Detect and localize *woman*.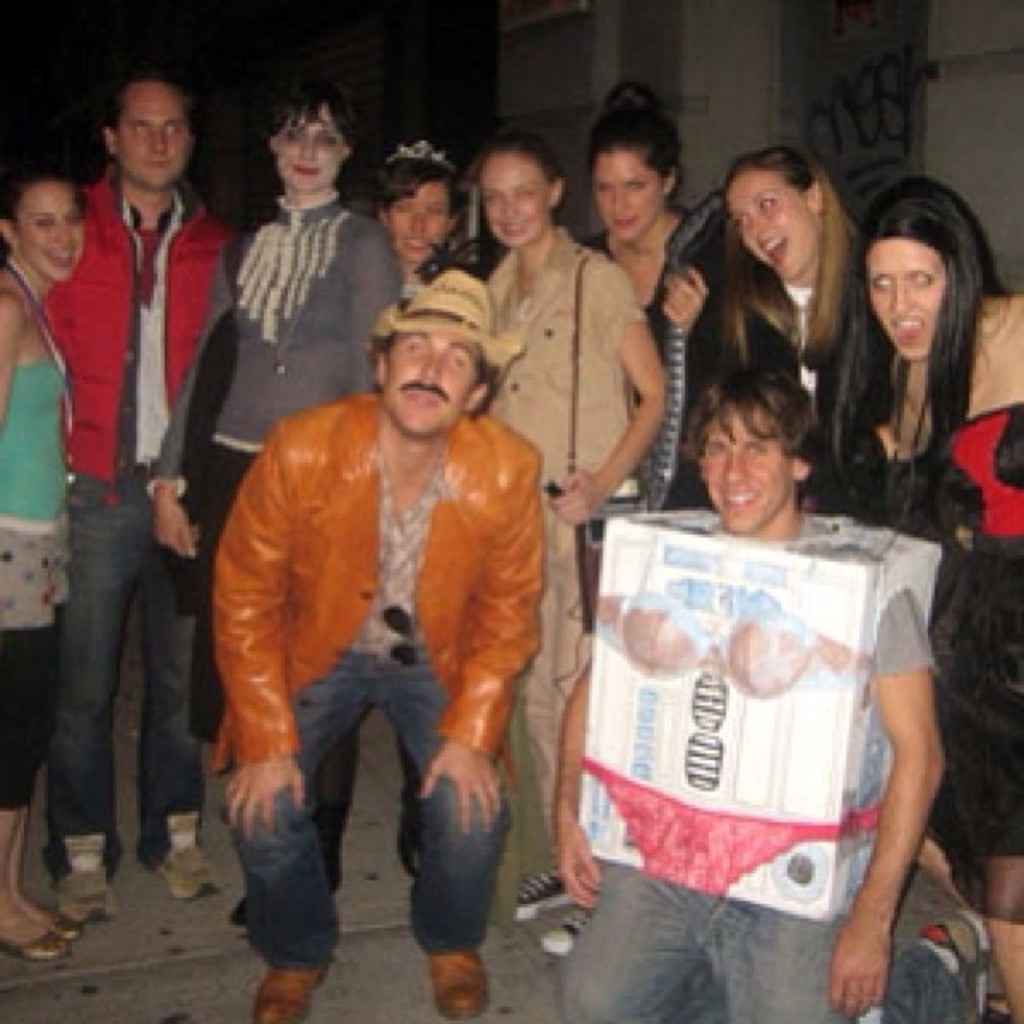
Localized at Rect(371, 130, 488, 322).
